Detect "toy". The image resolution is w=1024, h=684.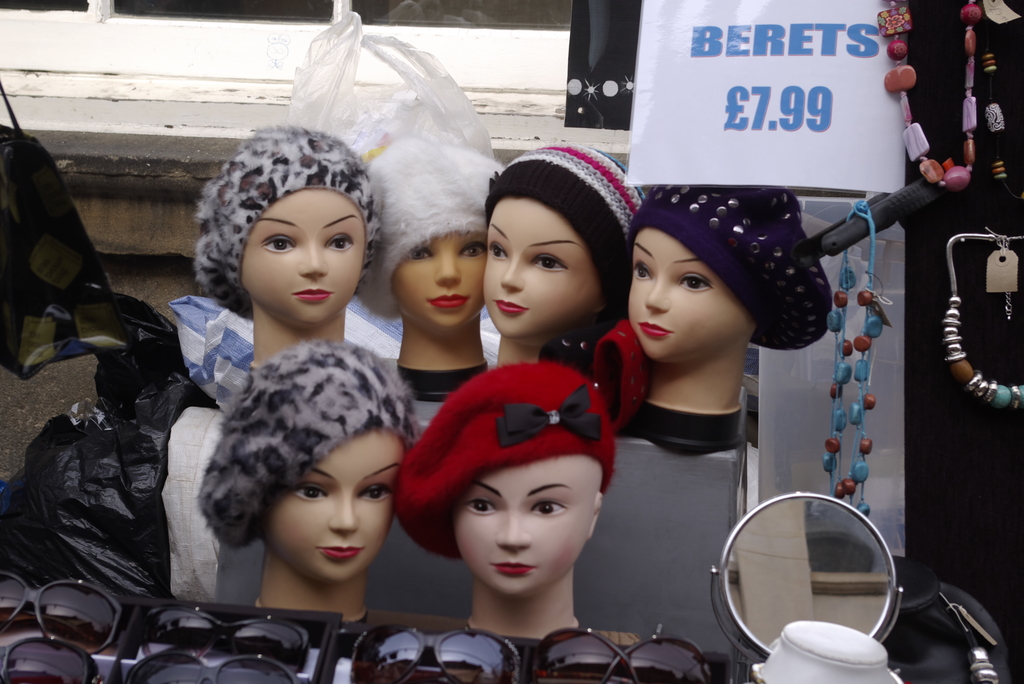
(x1=252, y1=423, x2=408, y2=628).
